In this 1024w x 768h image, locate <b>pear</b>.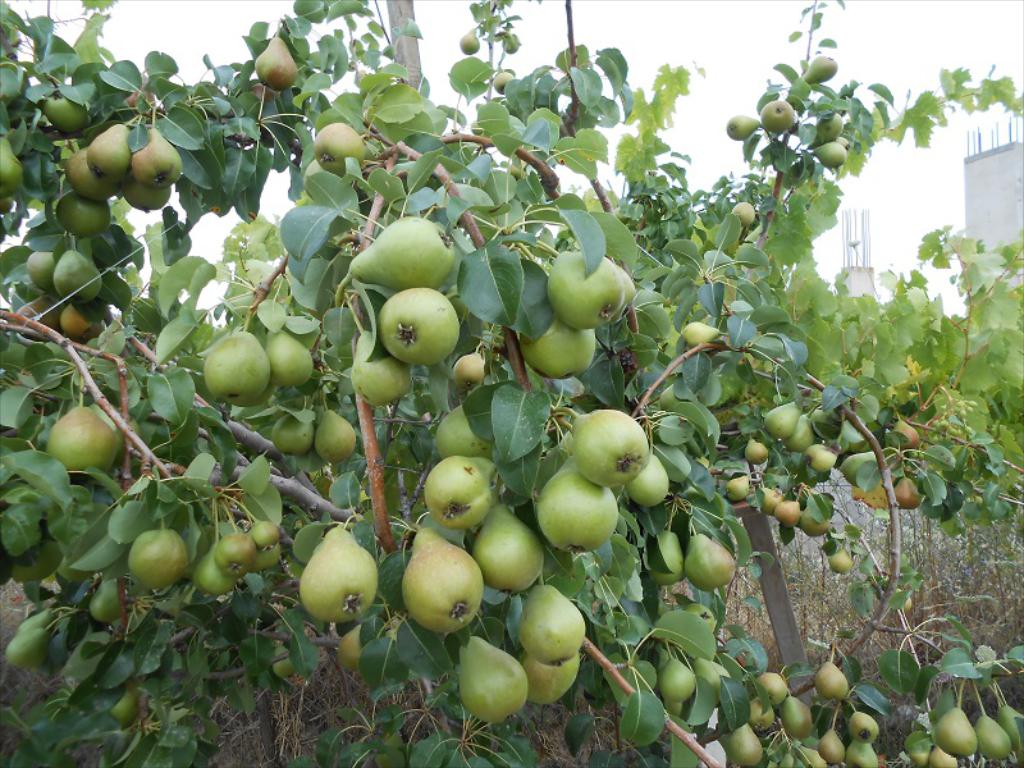
Bounding box: BBox(695, 657, 722, 696).
